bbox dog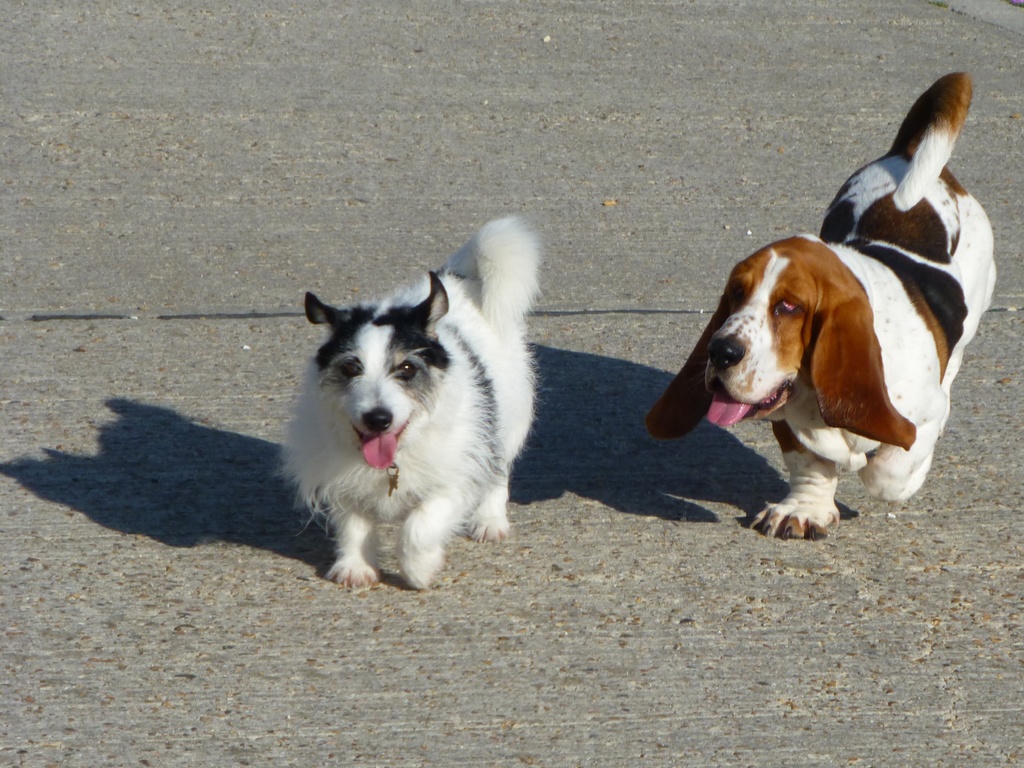
rect(291, 215, 549, 598)
